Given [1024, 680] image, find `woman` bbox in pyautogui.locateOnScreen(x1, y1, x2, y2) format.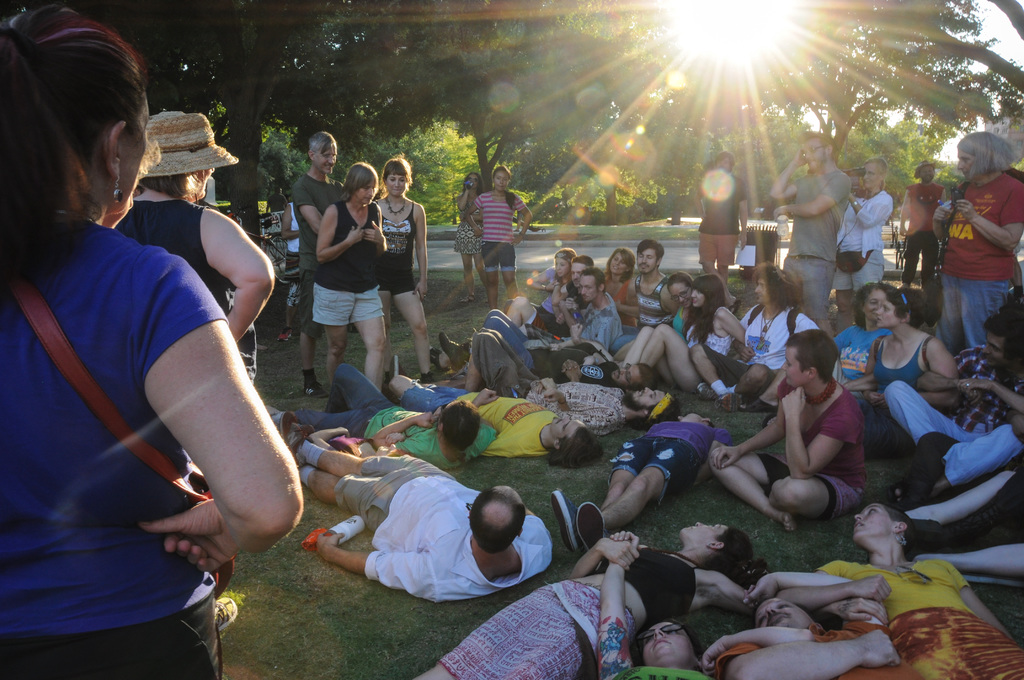
pyautogui.locateOnScreen(724, 318, 899, 555).
